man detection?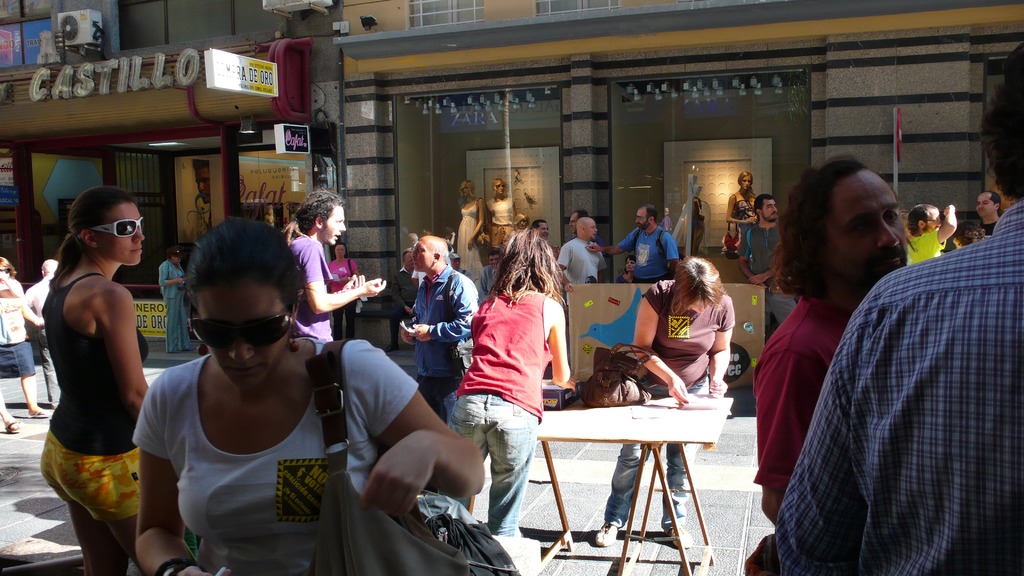
Rect(390, 251, 421, 321)
